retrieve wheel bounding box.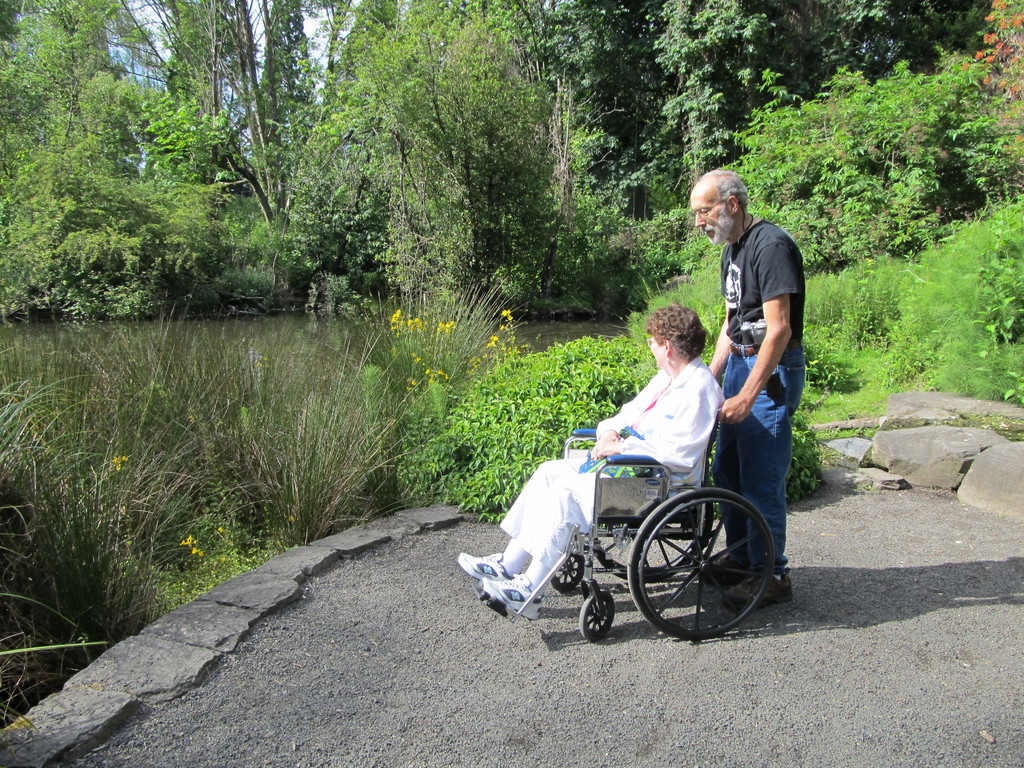
Bounding box: [left=588, top=529, right=716, bottom=582].
